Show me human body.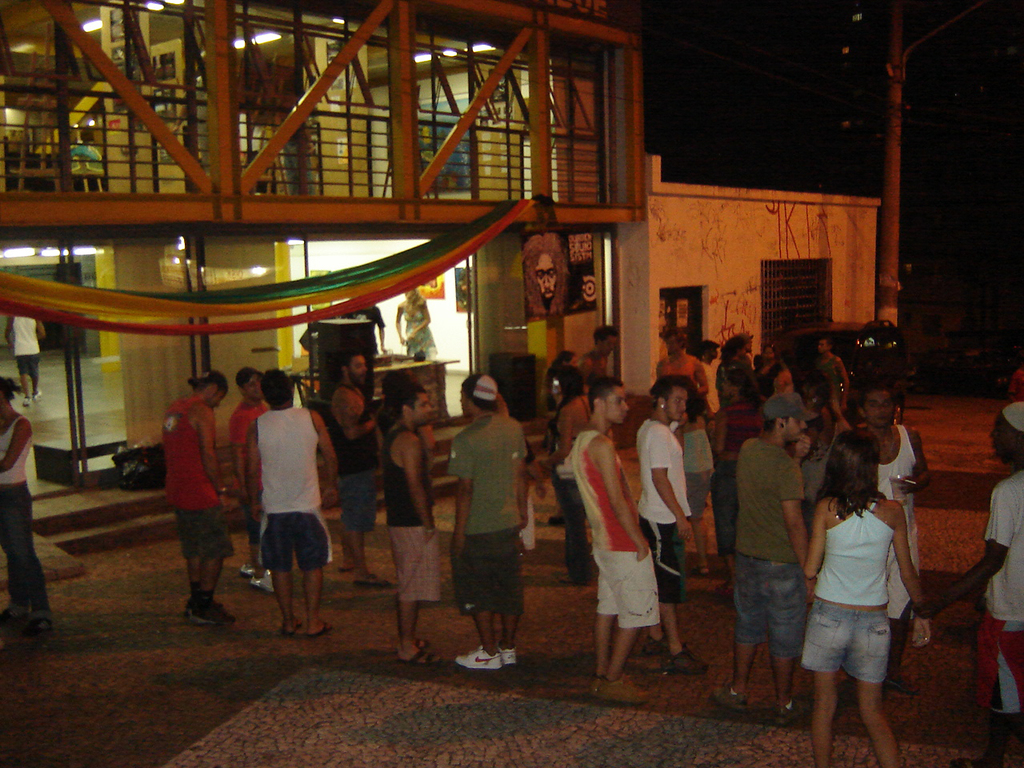
human body is here: detection(807, 351, 850, 418).
